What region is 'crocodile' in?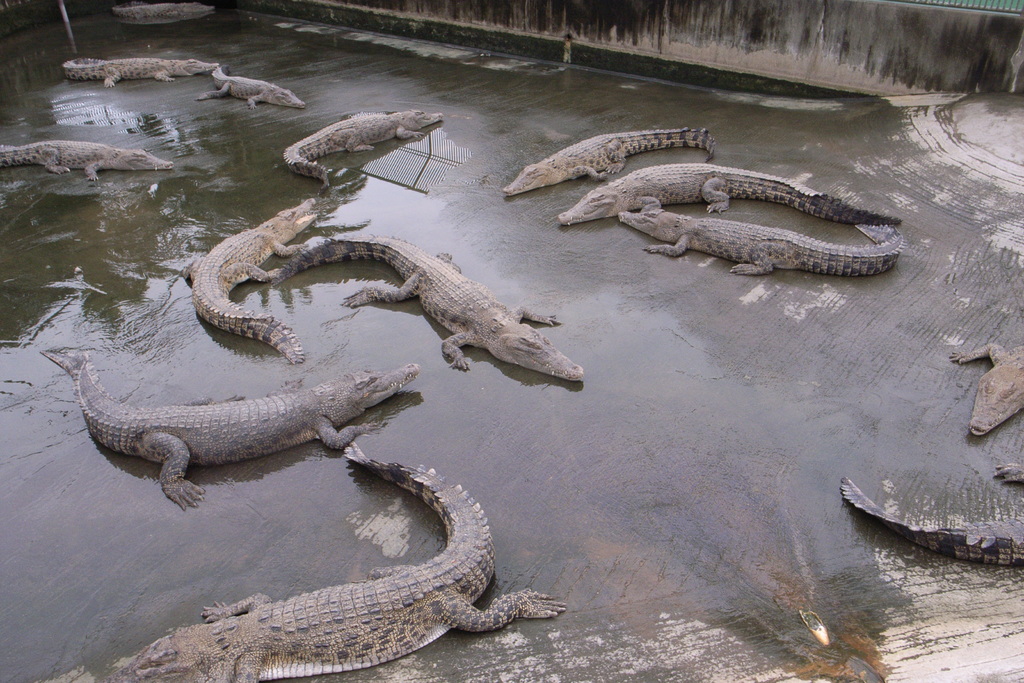
crop(180, 199, 314, 366).
